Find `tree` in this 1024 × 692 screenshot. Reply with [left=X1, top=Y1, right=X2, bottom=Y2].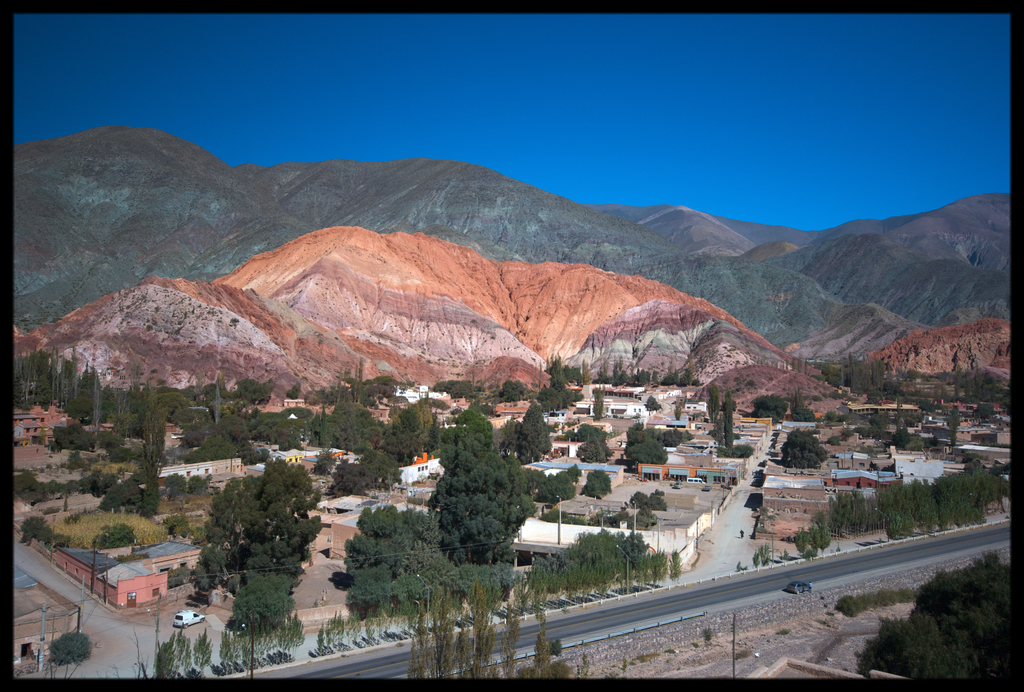
[left=405, top=544, right=440, bottom=572].
